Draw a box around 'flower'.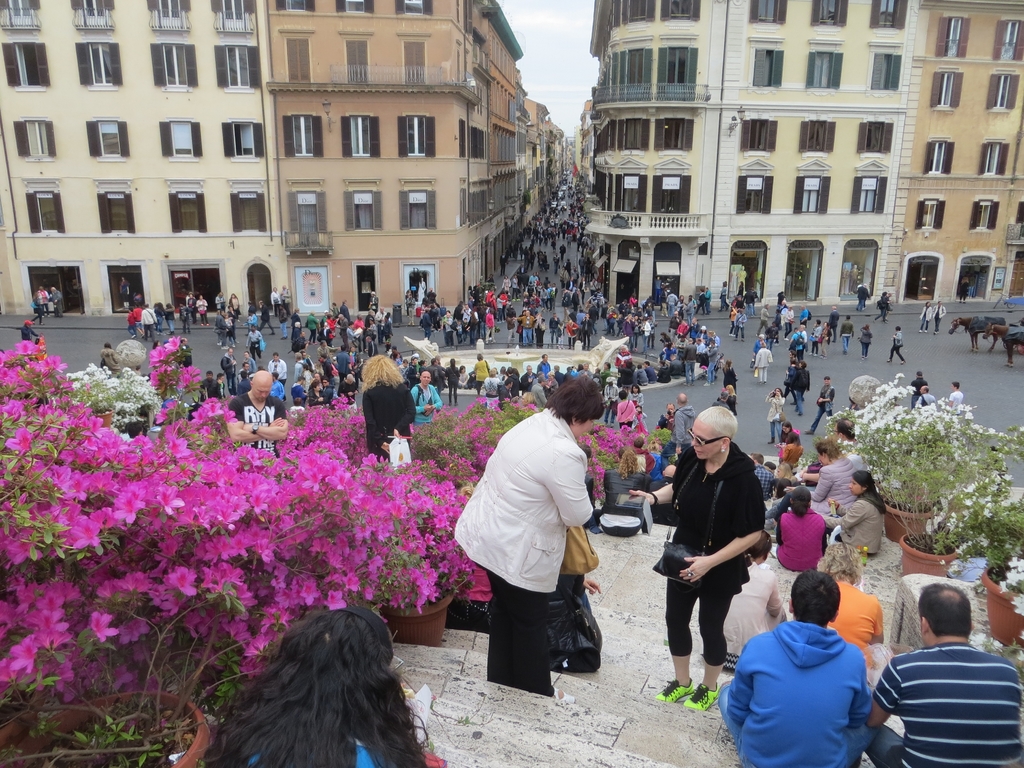
pyautogui.locateOnScreen(1001, 552, 1023, 627).
